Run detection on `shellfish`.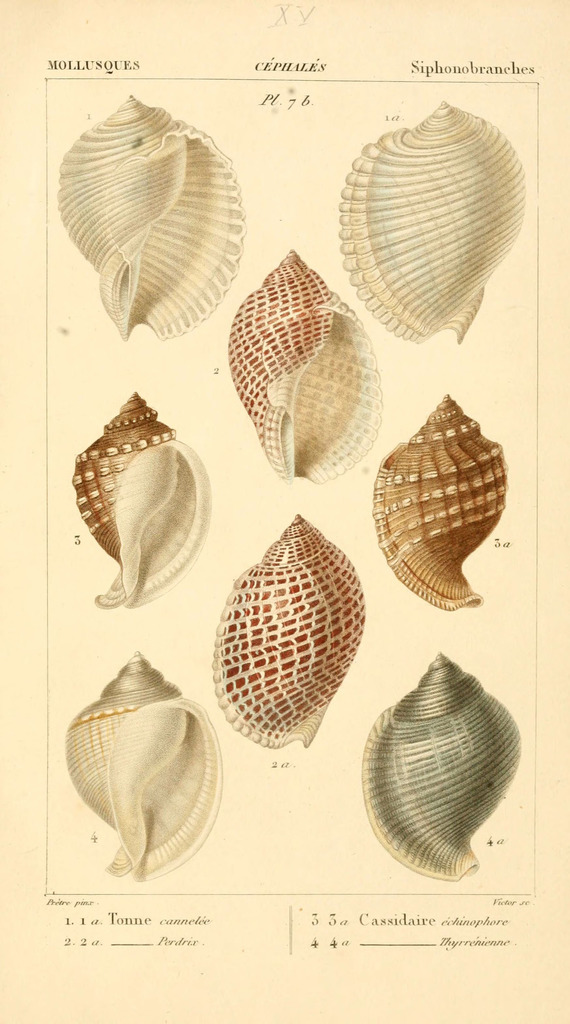
Result: x1=69, y1=391, x2=211, y2=610.
